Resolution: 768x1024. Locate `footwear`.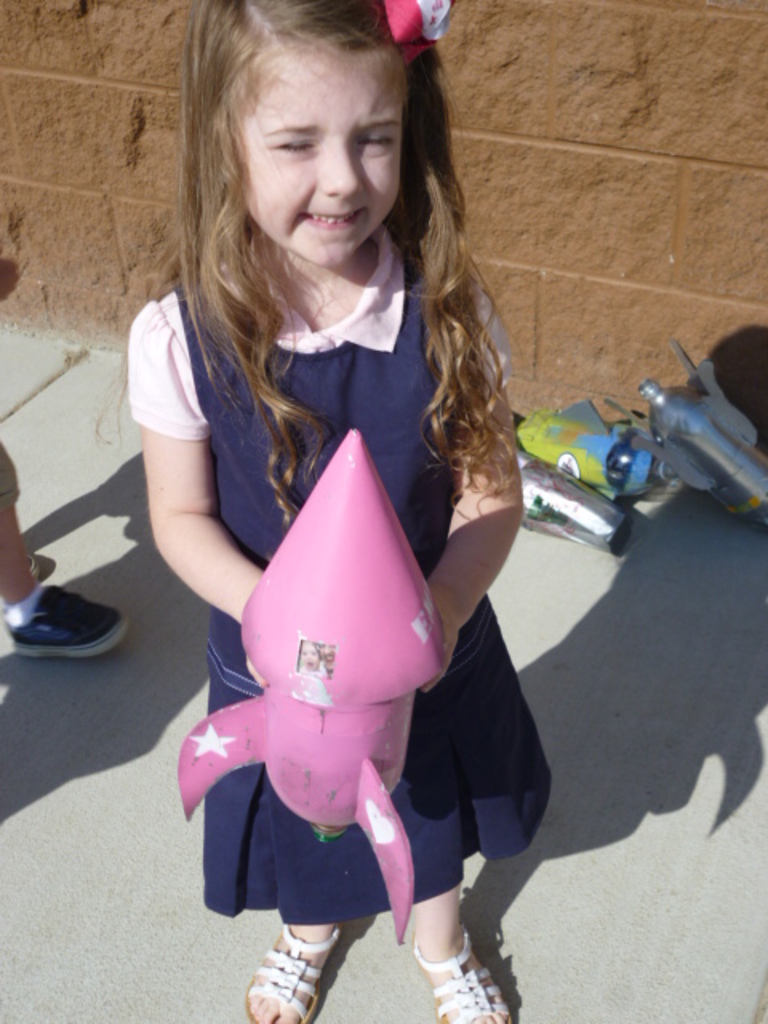
13,584,128,662.
